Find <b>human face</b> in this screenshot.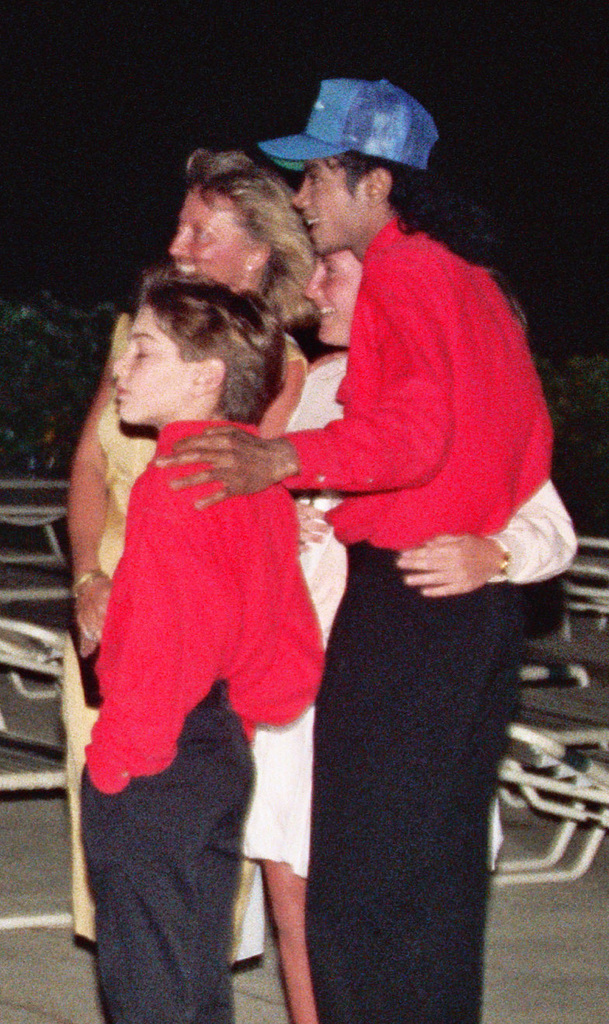
The bounding box for <b>human face</b> is 169:181:251:290.
